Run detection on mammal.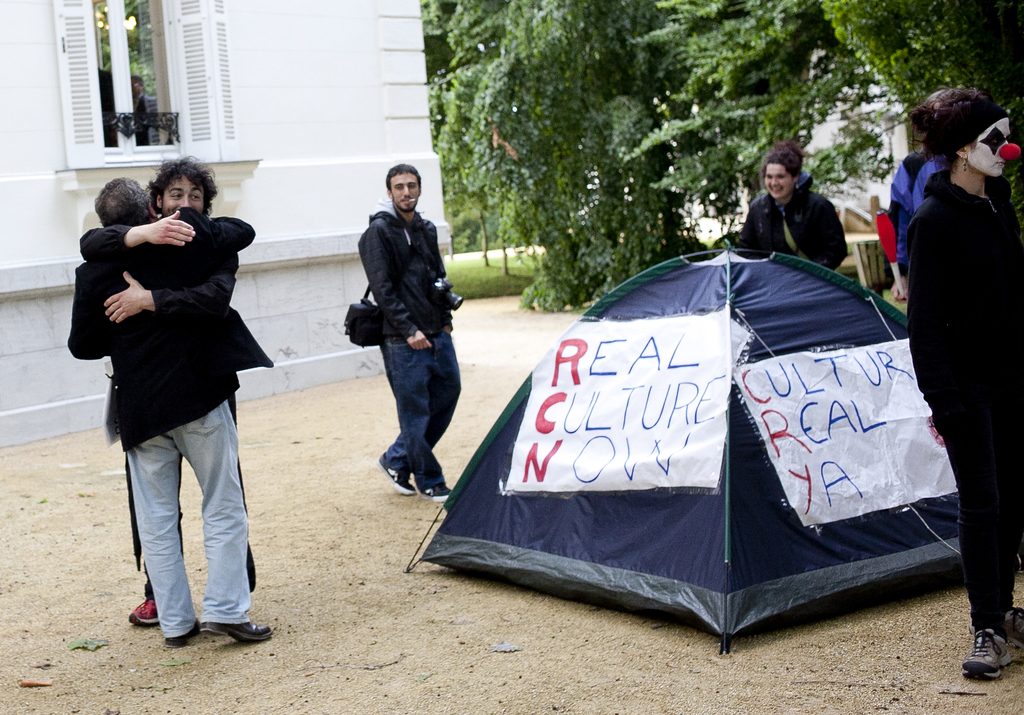
Result: select_region(79, 149, 278, 618).
